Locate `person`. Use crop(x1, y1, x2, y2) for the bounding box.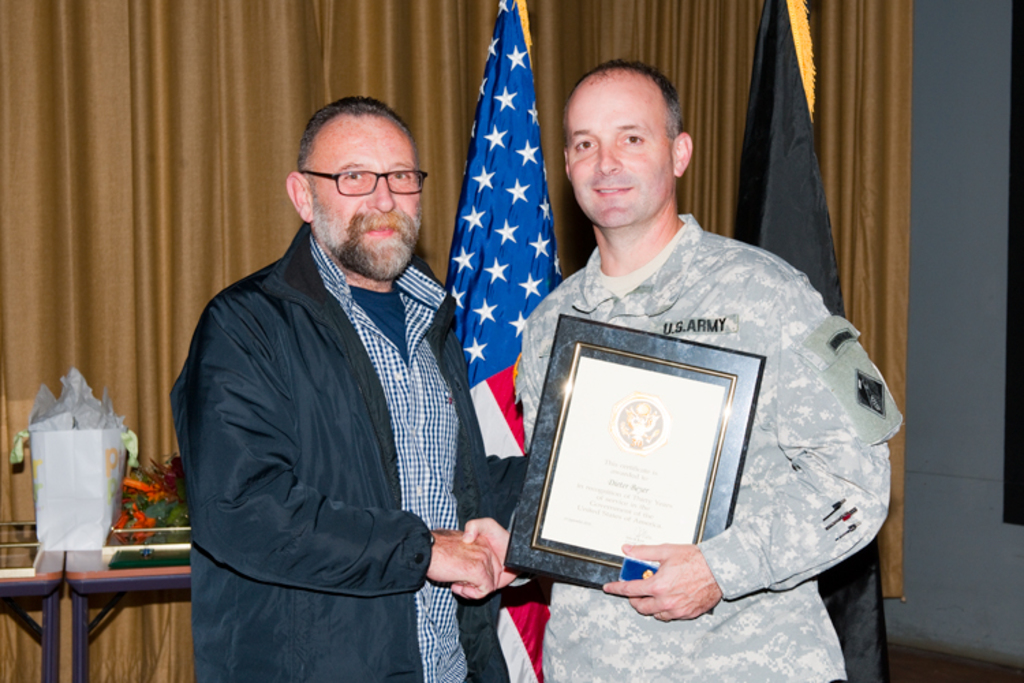
crop(168, 93, 504, 682).
